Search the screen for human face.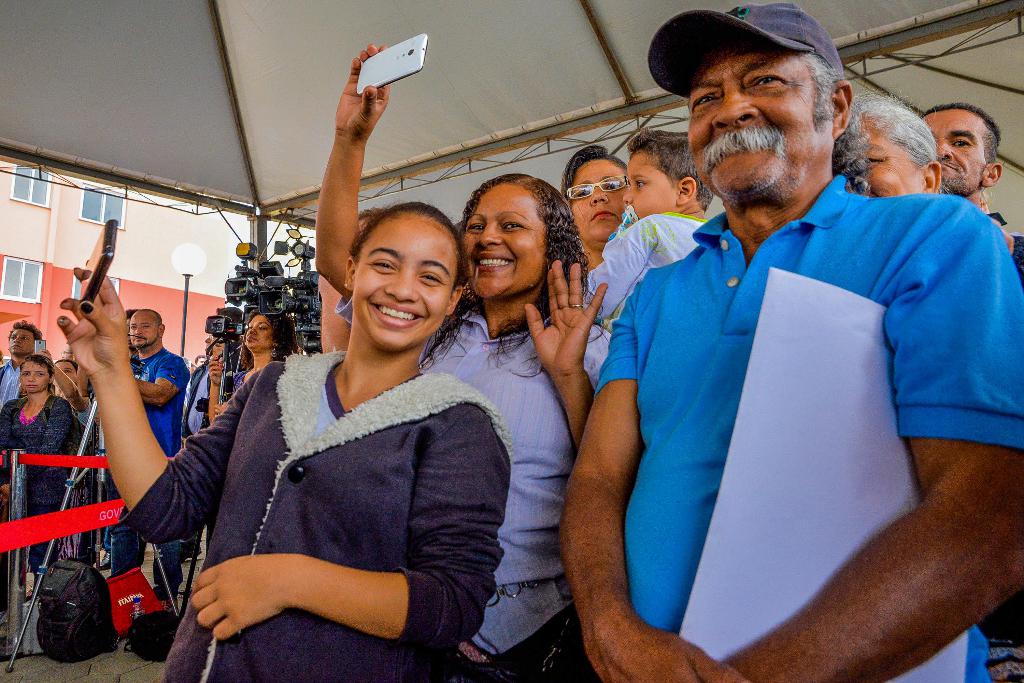
Found at (246,309,273,349).
